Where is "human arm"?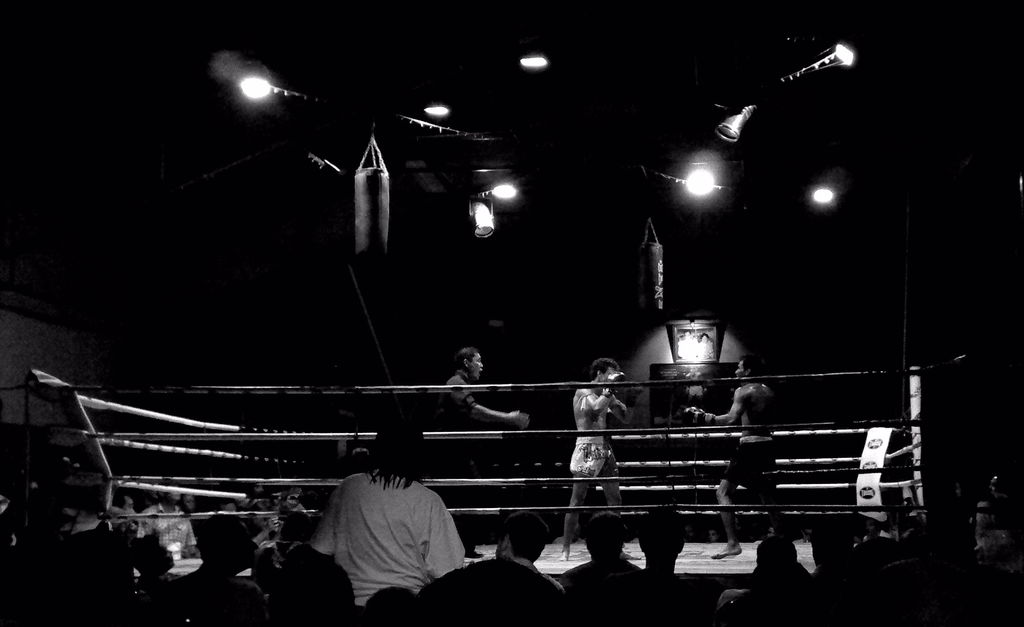
253/512/280/546.
